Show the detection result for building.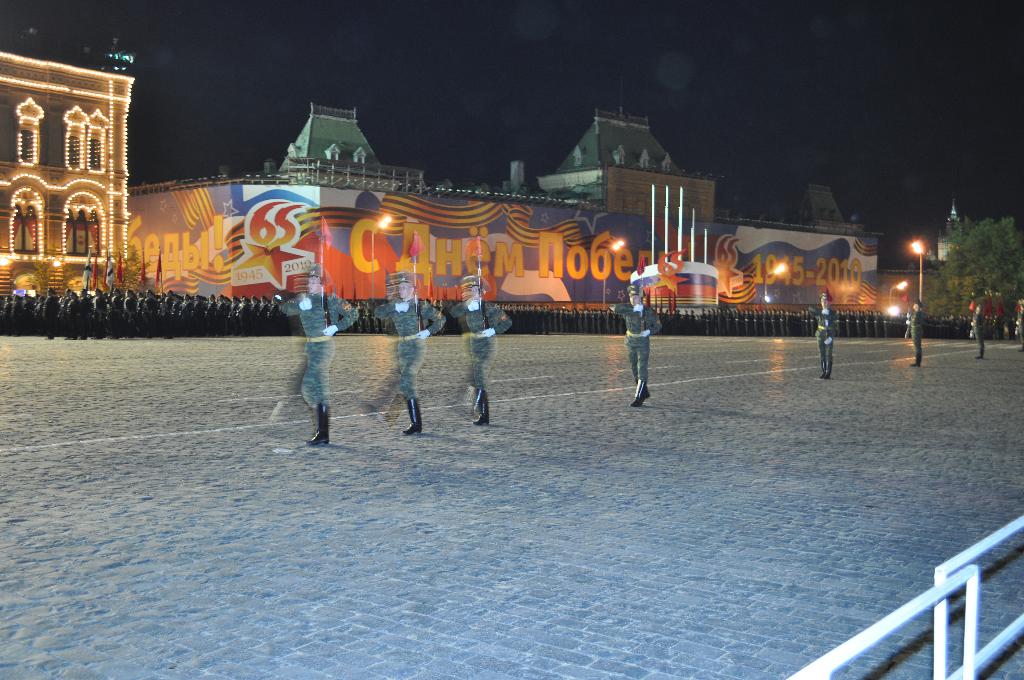
l=1, t=51, r=125, b=321.
